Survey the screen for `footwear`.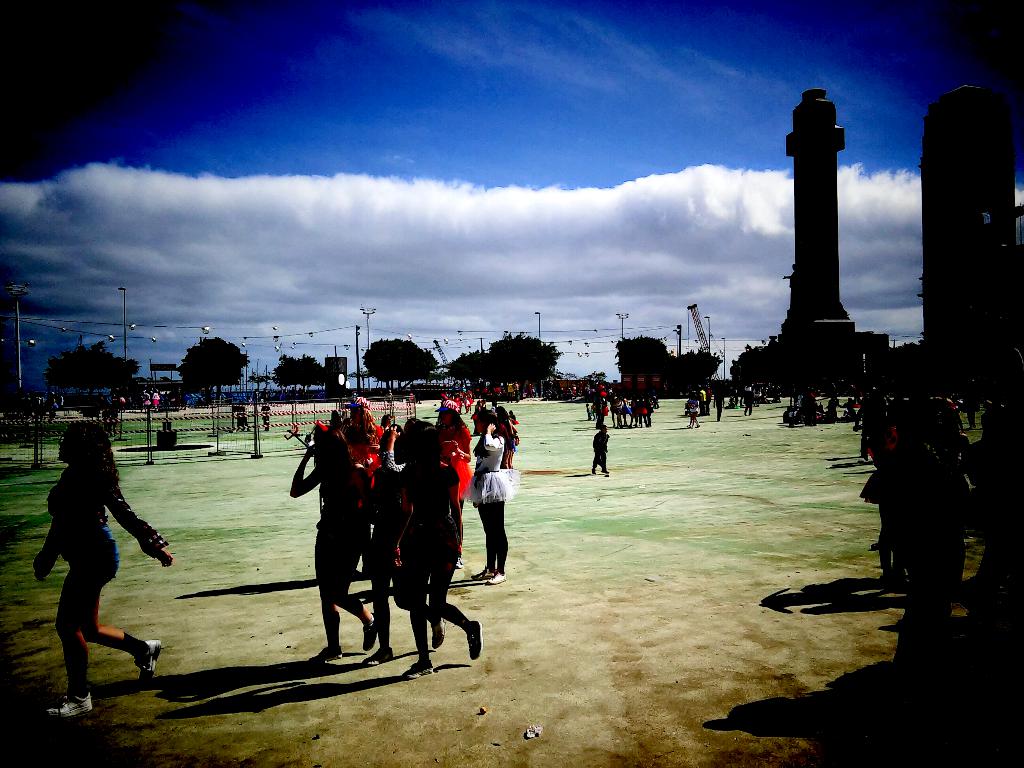
Survey found: bbox=(132, 636, 163, 687).
